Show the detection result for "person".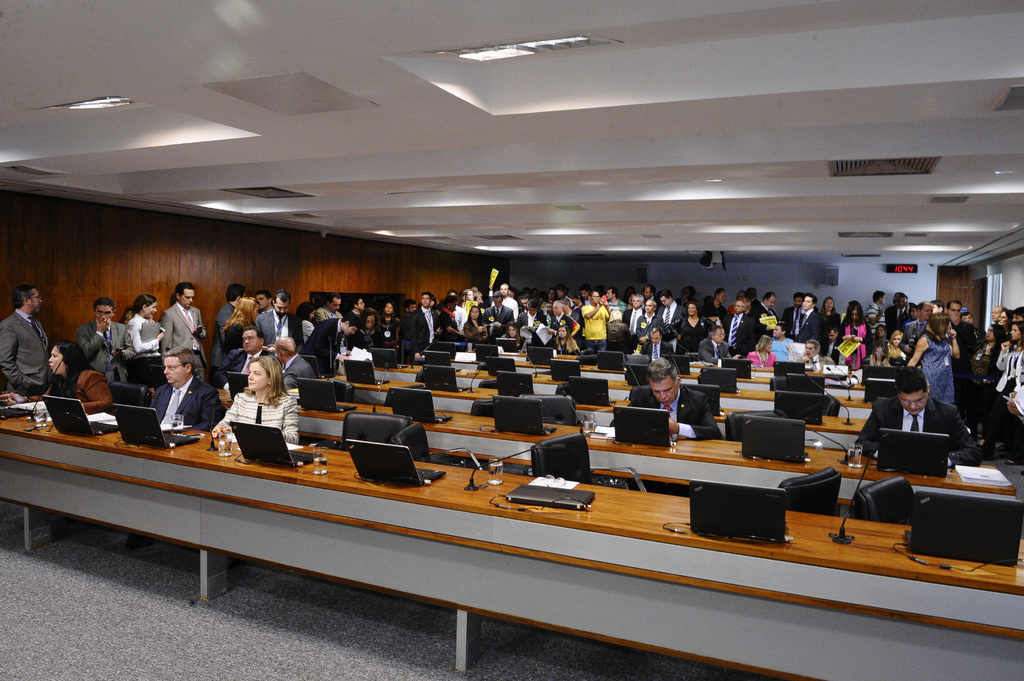
[x1=274, y1=335, x2=324, y2=403].
